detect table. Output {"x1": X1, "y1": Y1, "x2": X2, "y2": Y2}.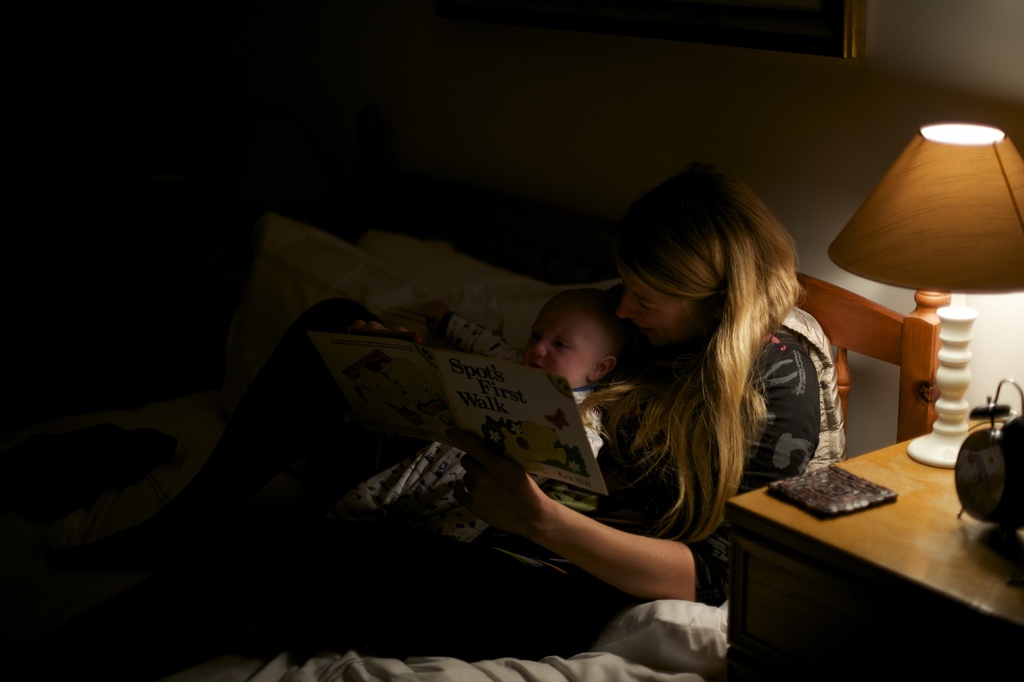
{"x1": 716, "y1": 399, "x2": 1019, "y2": 680}.
